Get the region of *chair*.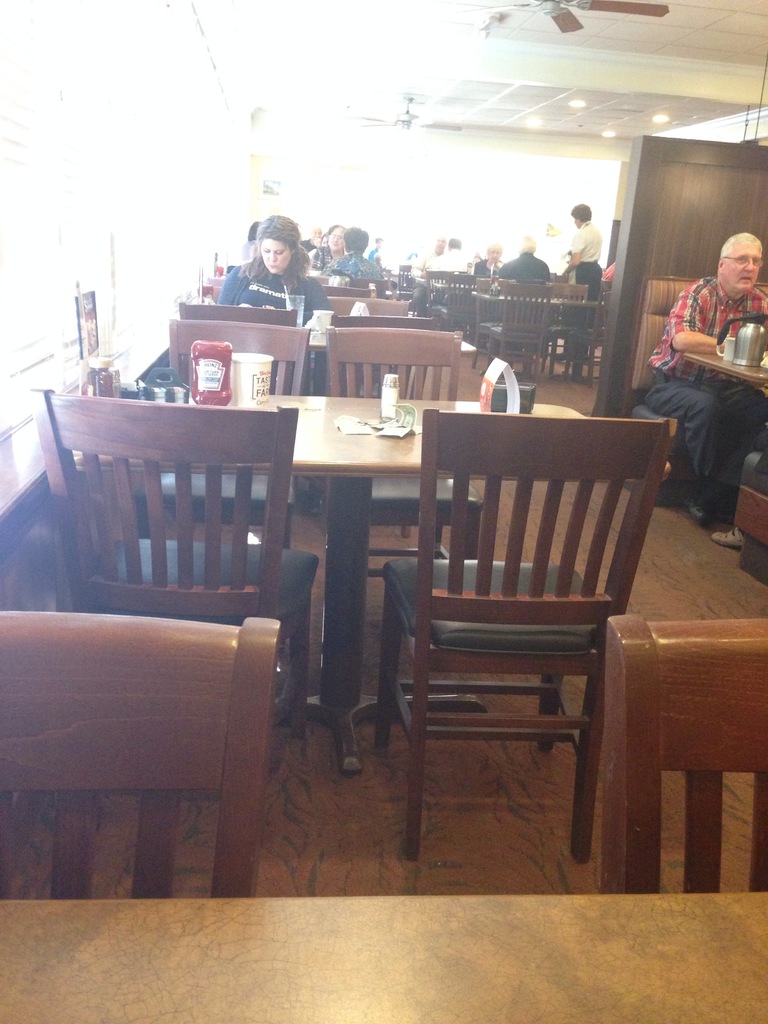
{"x1": 607, "y1": 617, "x2": 767, "y2": 895}.
